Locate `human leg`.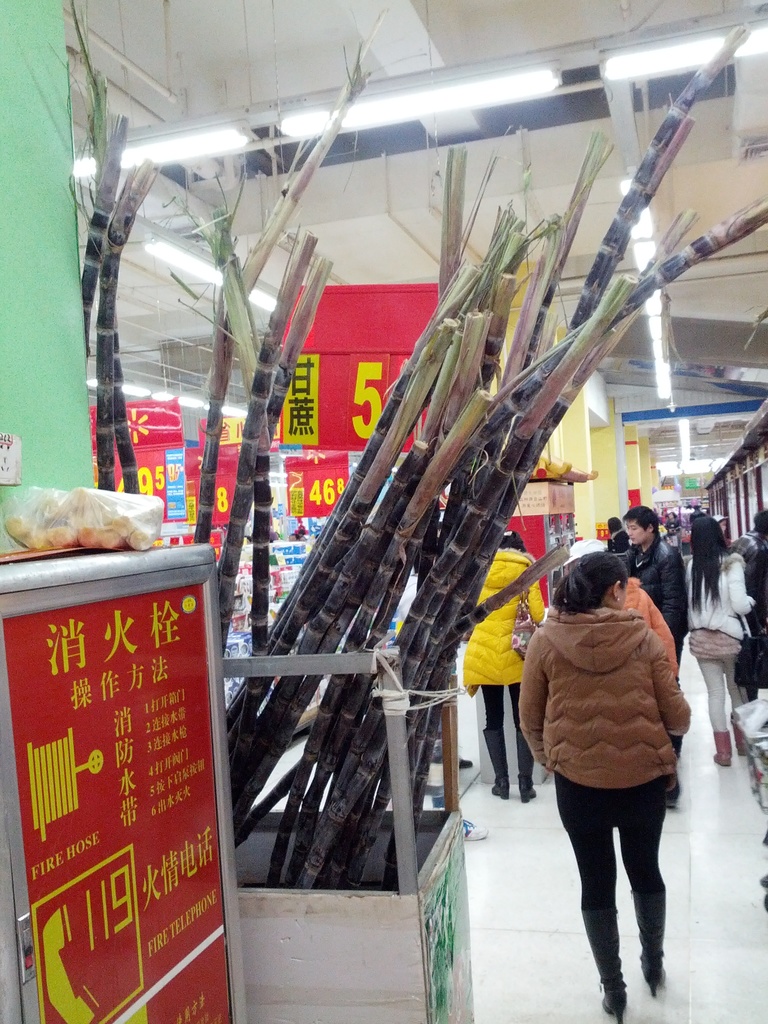
Bounding box: x1=723 y1=660 x2=749 y2=755.
